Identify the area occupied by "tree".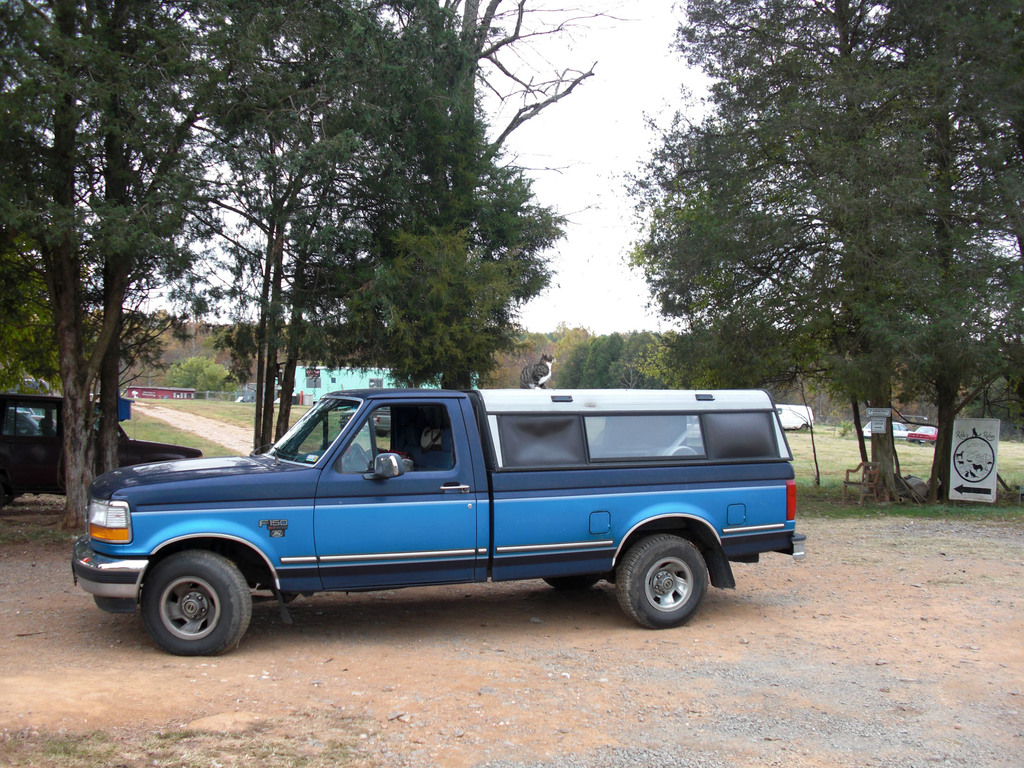
Area: locate(823, 293, 869, 441).
